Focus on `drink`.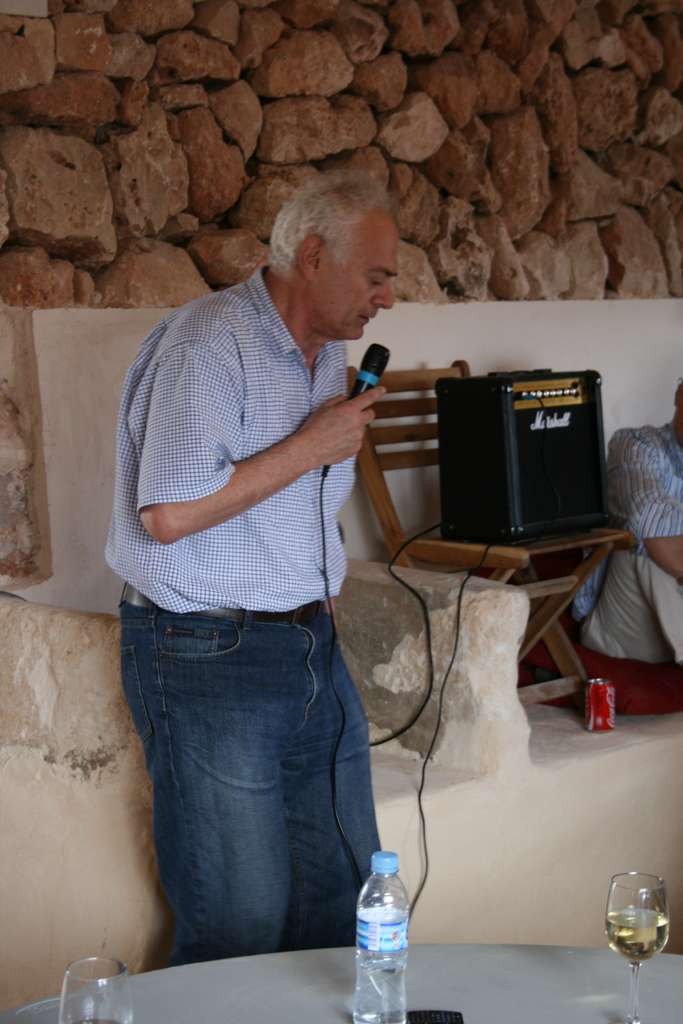
Focused at (352, 849, 406, 1023).
